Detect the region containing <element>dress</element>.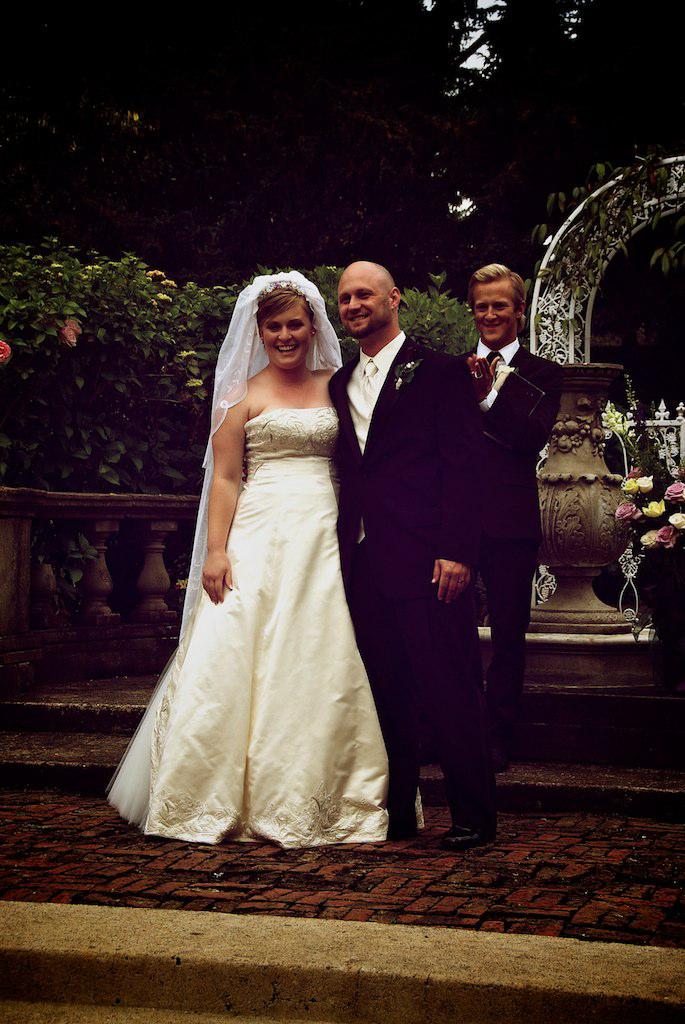
x1=106, y1=404, x2=391, y2=842.
